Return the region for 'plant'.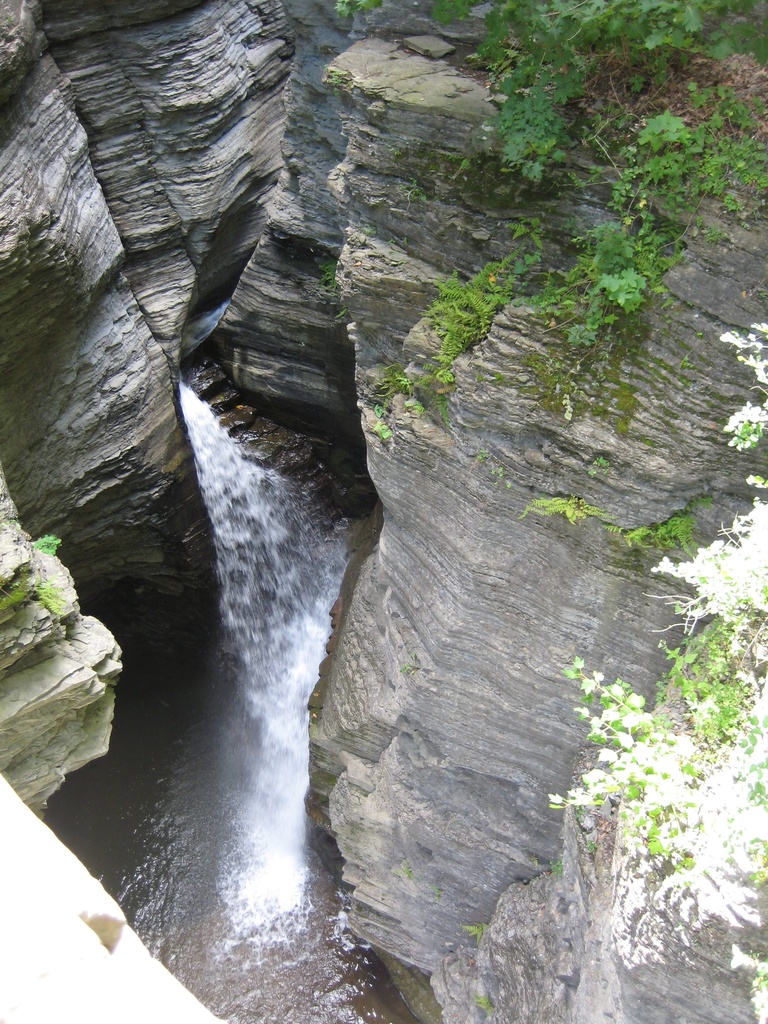
371, 364, 427, 419.
